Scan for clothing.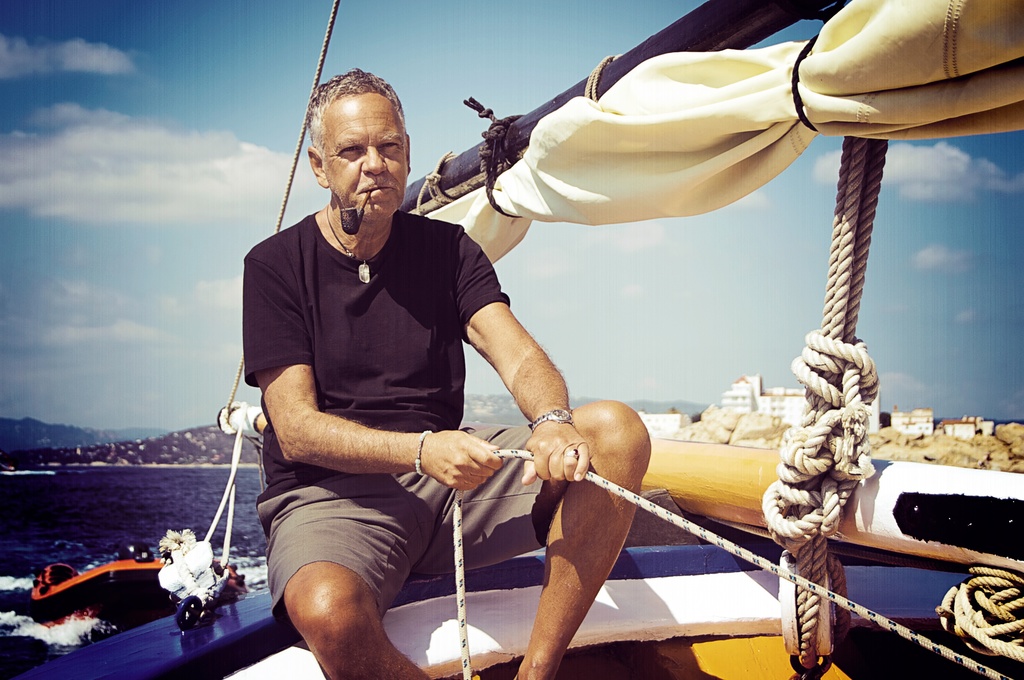
Scan result: 243:148:515:612.
